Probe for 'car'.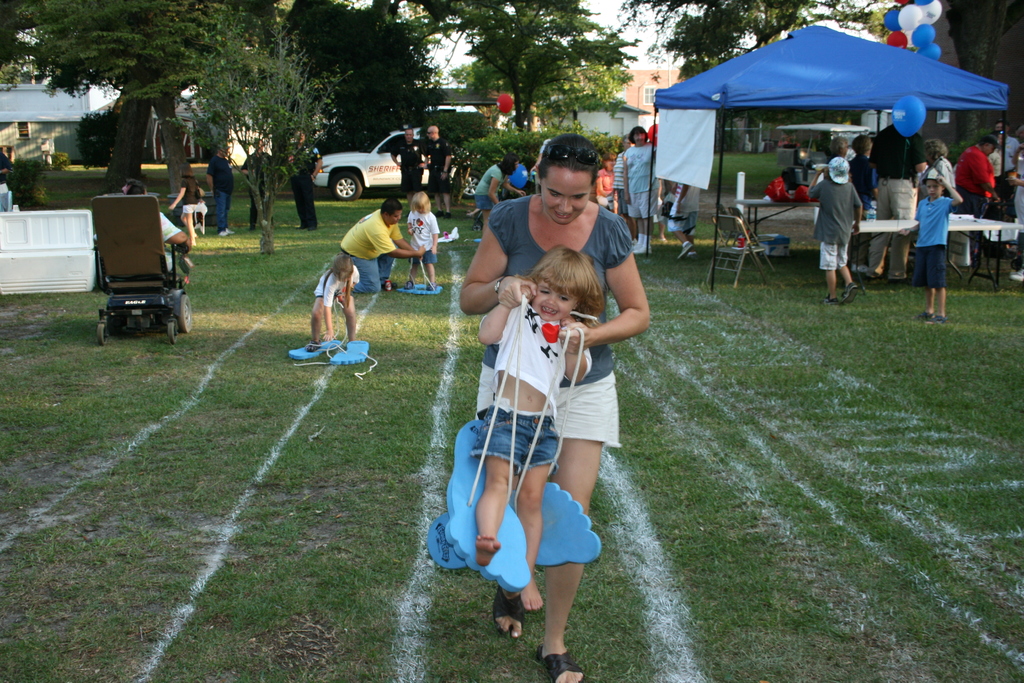
Probe result: bbox=(296, 134, 435, 195).
